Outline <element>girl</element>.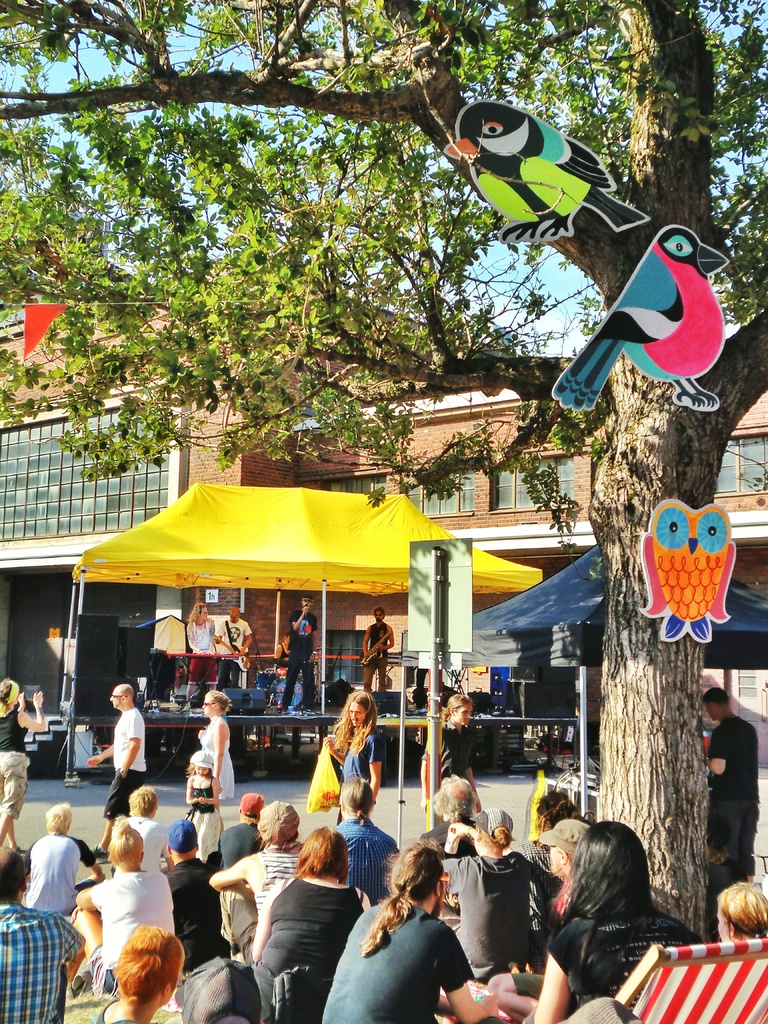
Outline: {"x1": 193, "y1": 694, "x2": 235, "y2": 828}.
